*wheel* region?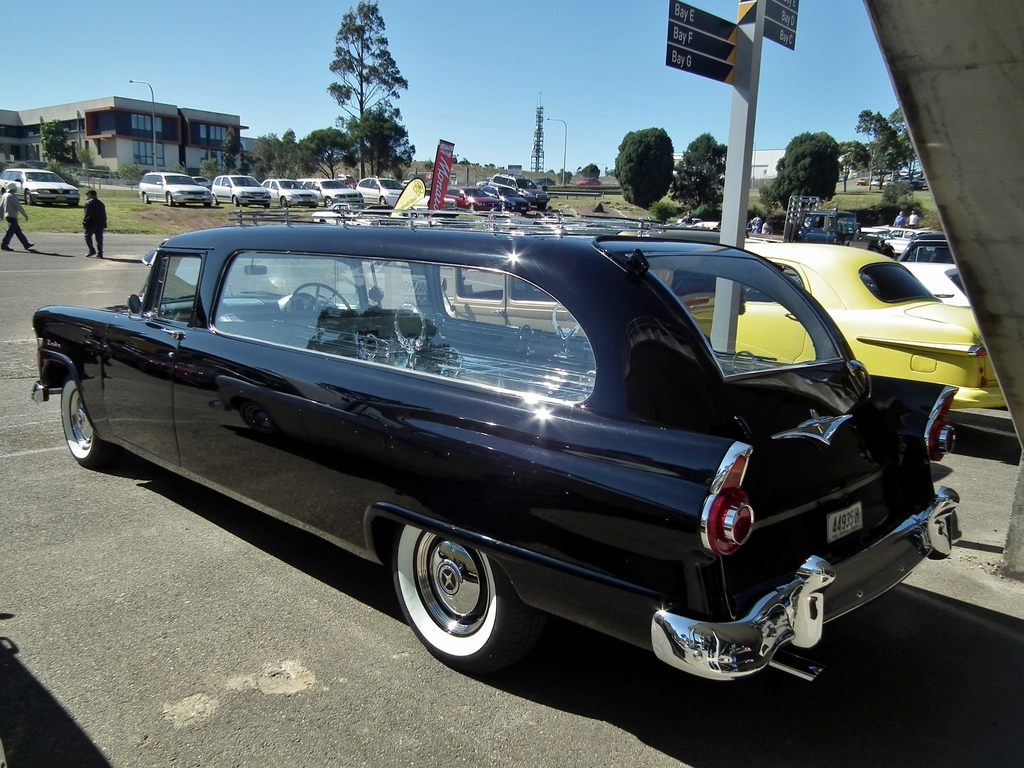
bbox(168, 193, 177, 209)
